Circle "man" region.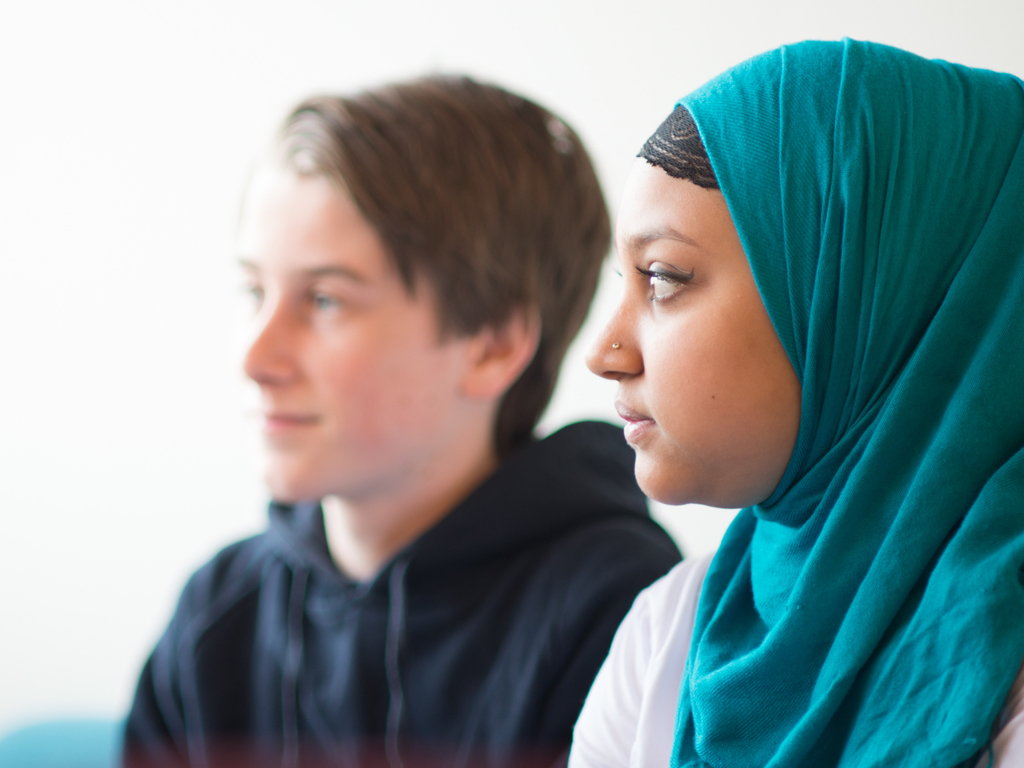
Region: pyautogui.locateOnScreen(106, 75, 691, 767).
